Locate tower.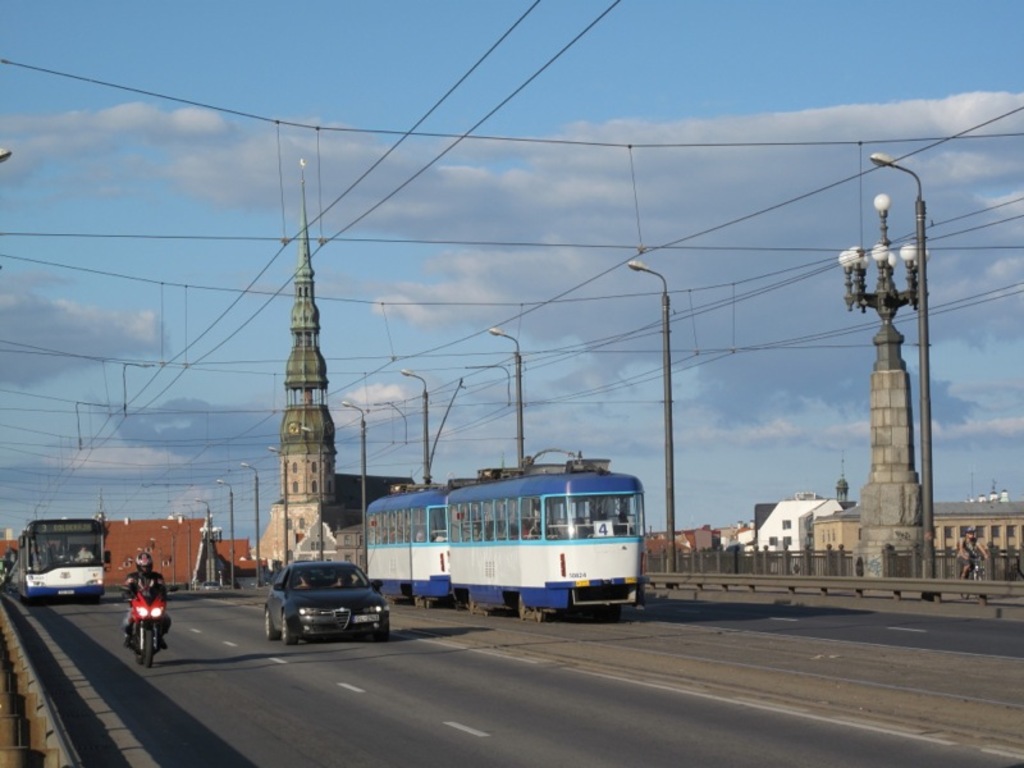
Bounding box: l=247, t=168, r=339, b=564.
